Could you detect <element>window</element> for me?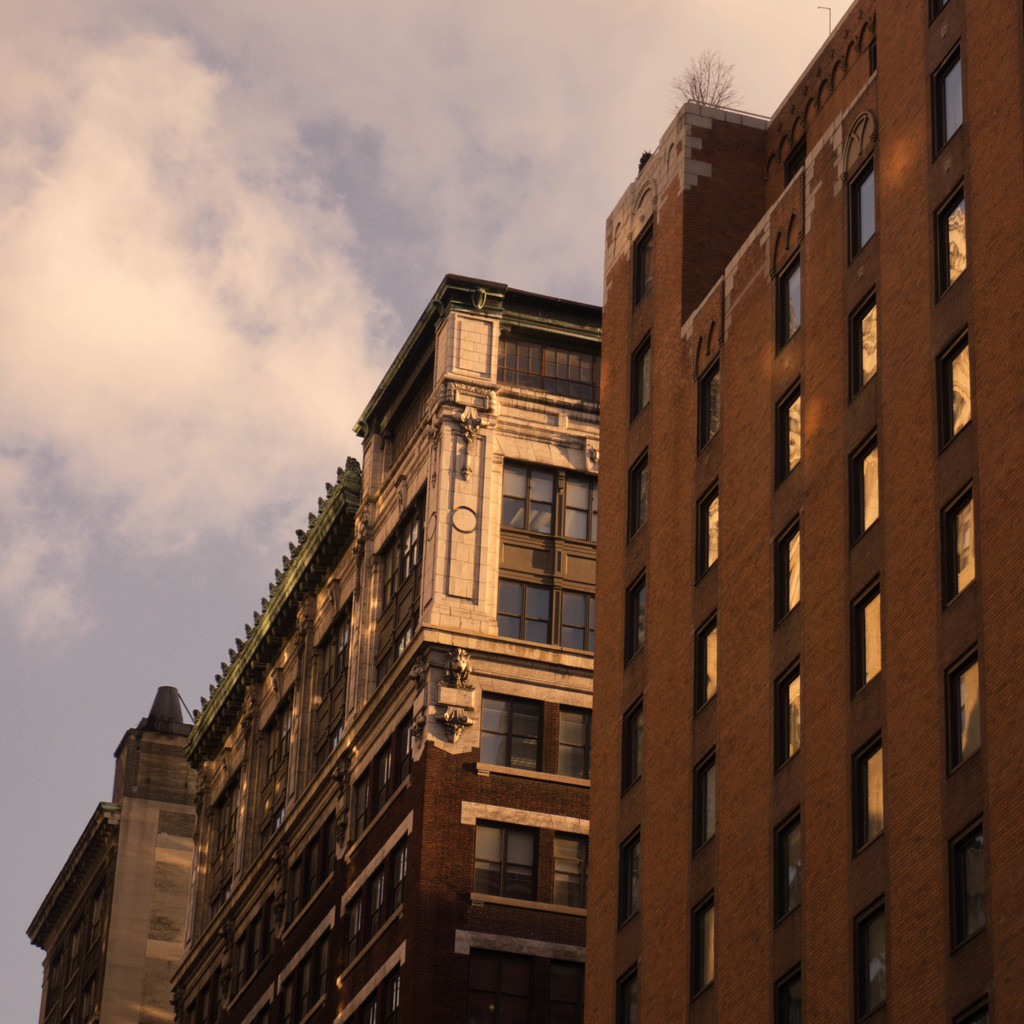
Detection result: [478, 691, 591, 783].
